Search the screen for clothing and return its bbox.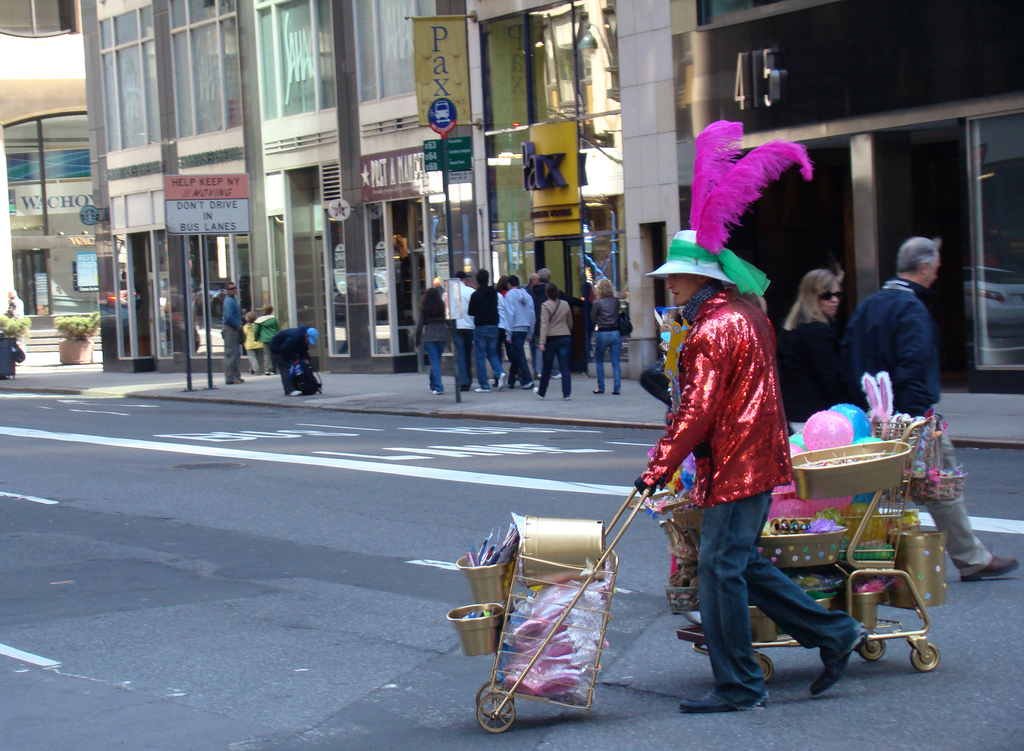
Found: 246,322,265,372.
